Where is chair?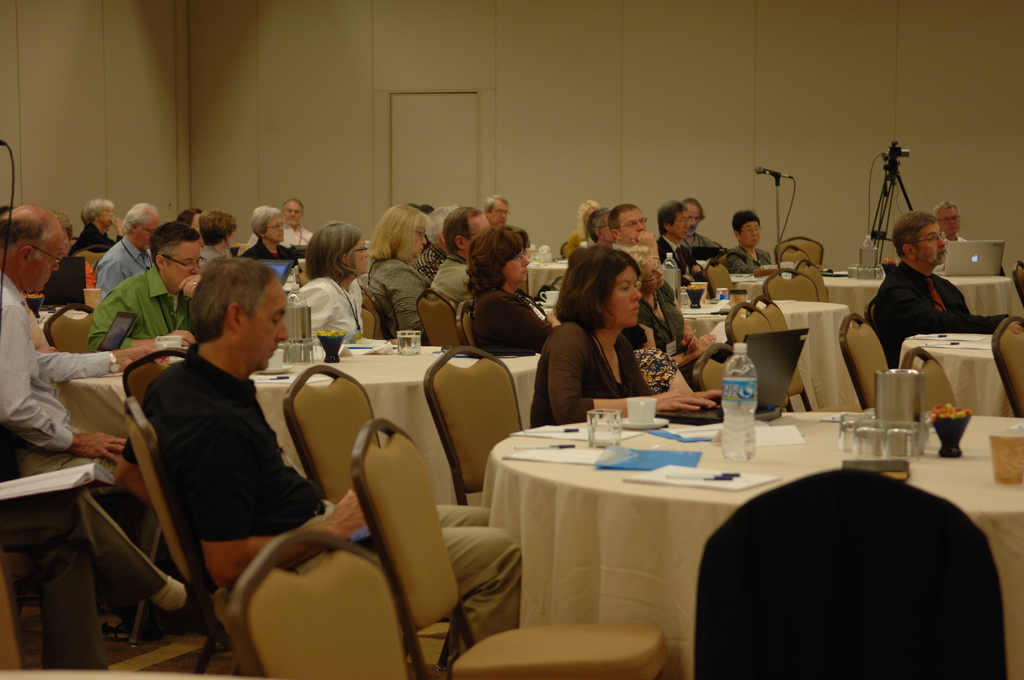
<box>365,309,378,341</box>.
